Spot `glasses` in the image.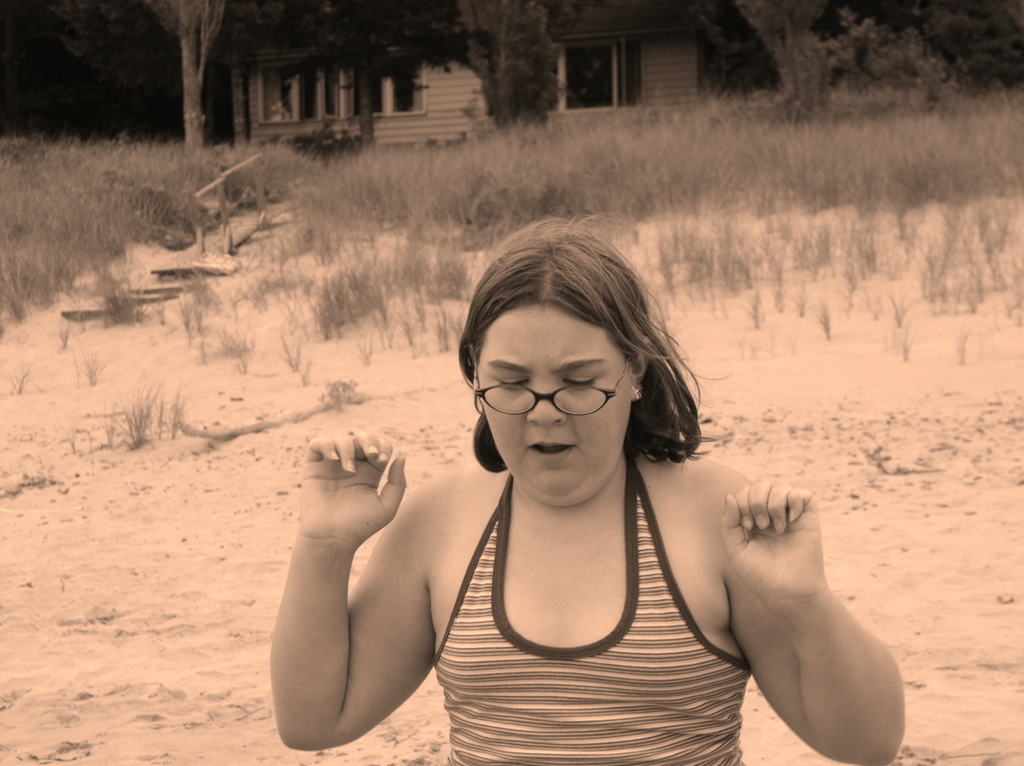
`glasses` found at 466,351,630,419.
